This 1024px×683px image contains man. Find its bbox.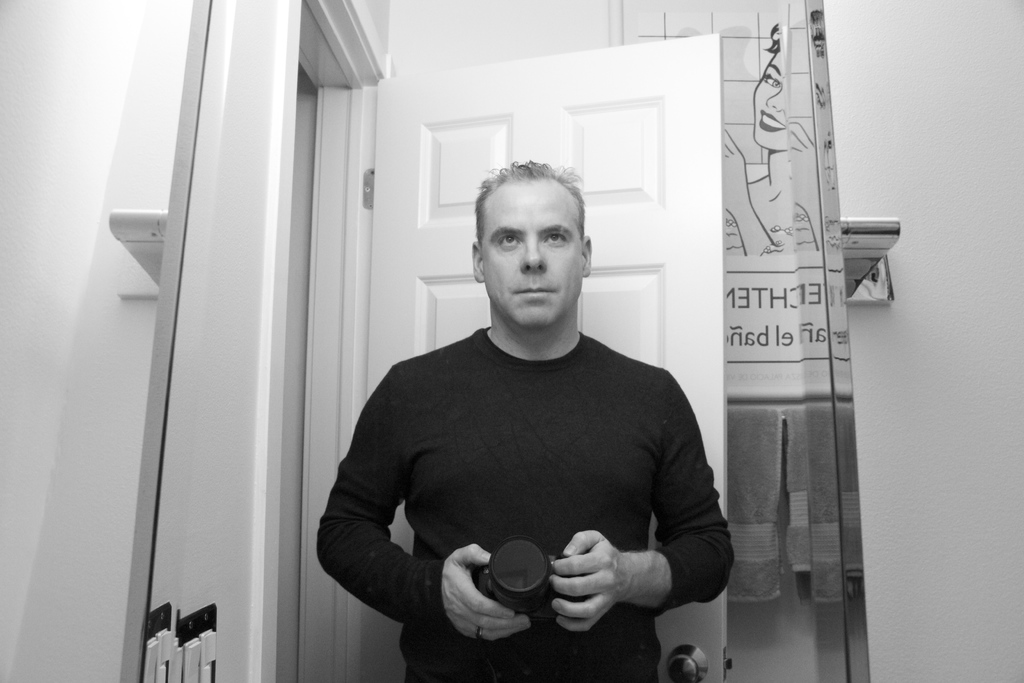
[left=313, top=151, right=728, bottom=658].
